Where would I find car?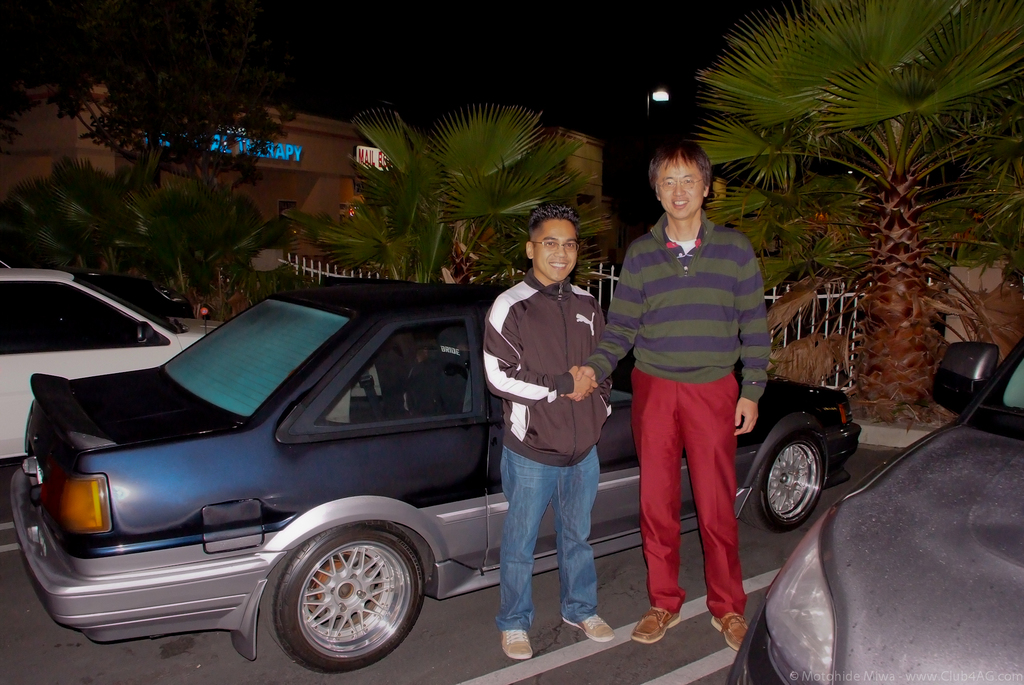
At 0,256,393,474.
